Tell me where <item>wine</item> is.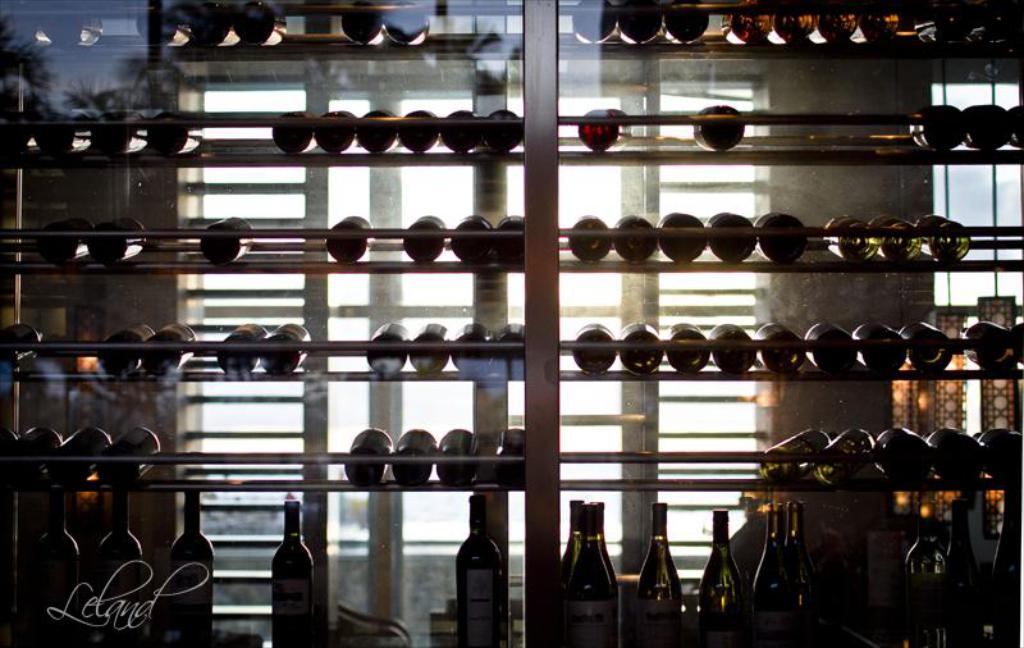
<item>wine</item> is at (344, 425, 392, 487).
